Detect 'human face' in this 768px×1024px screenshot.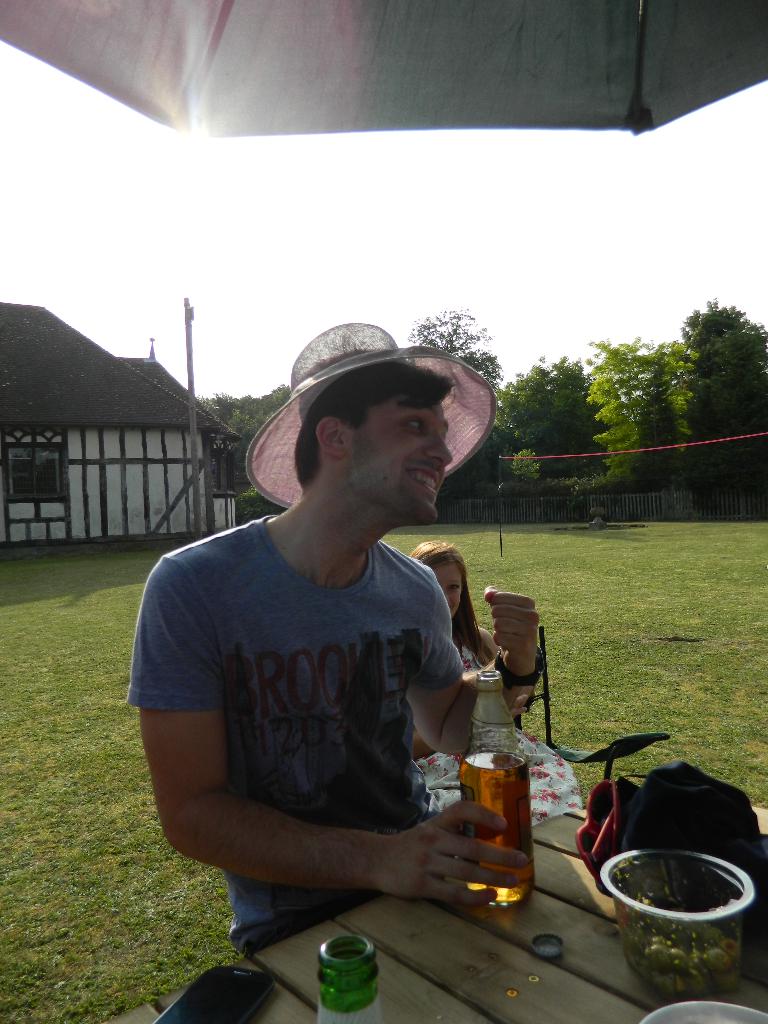
Detection: l=442, t=573, r=461, b=610.
